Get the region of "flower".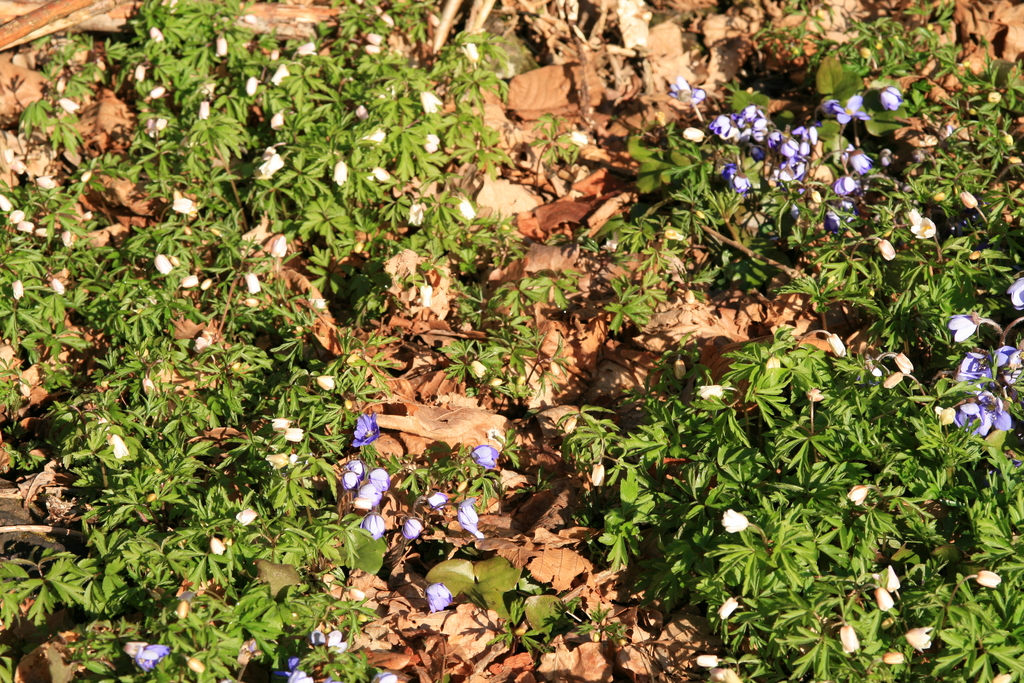
box=[948, 309, 977, 344].
